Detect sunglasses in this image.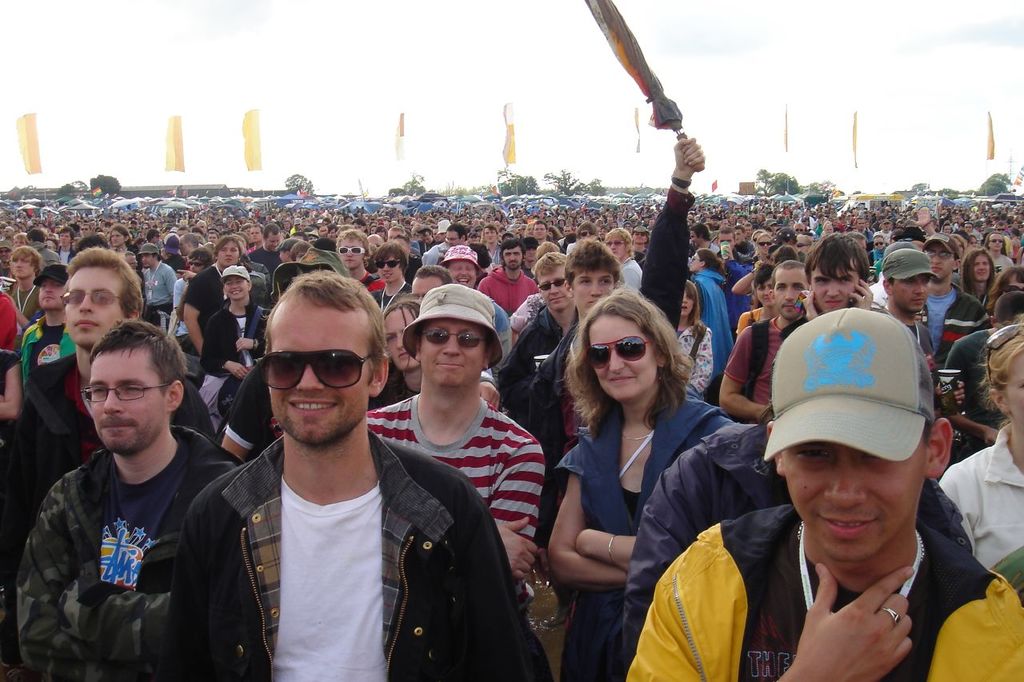
Detection: (374,261,402,267).
